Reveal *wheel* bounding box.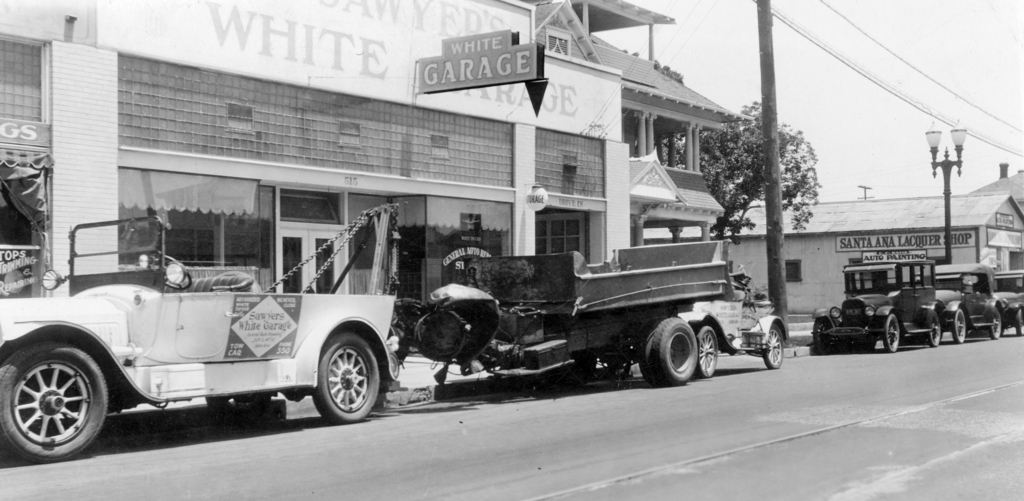
Revealed: [650,318,698,384].
